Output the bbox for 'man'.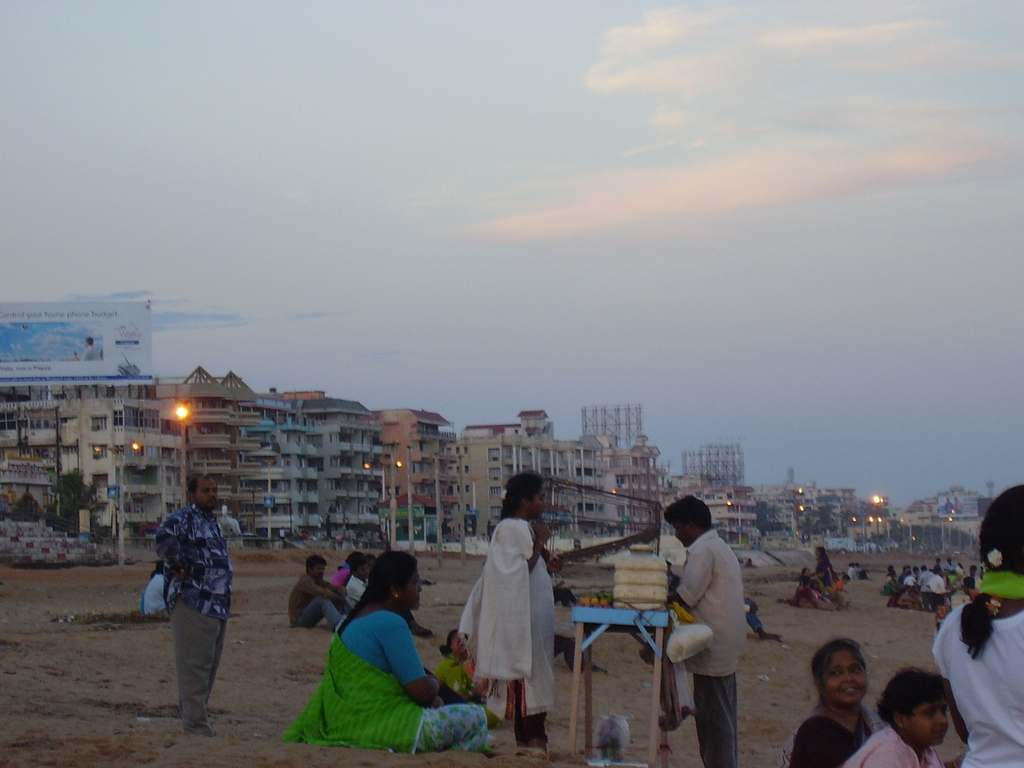
367/549/433/640.
